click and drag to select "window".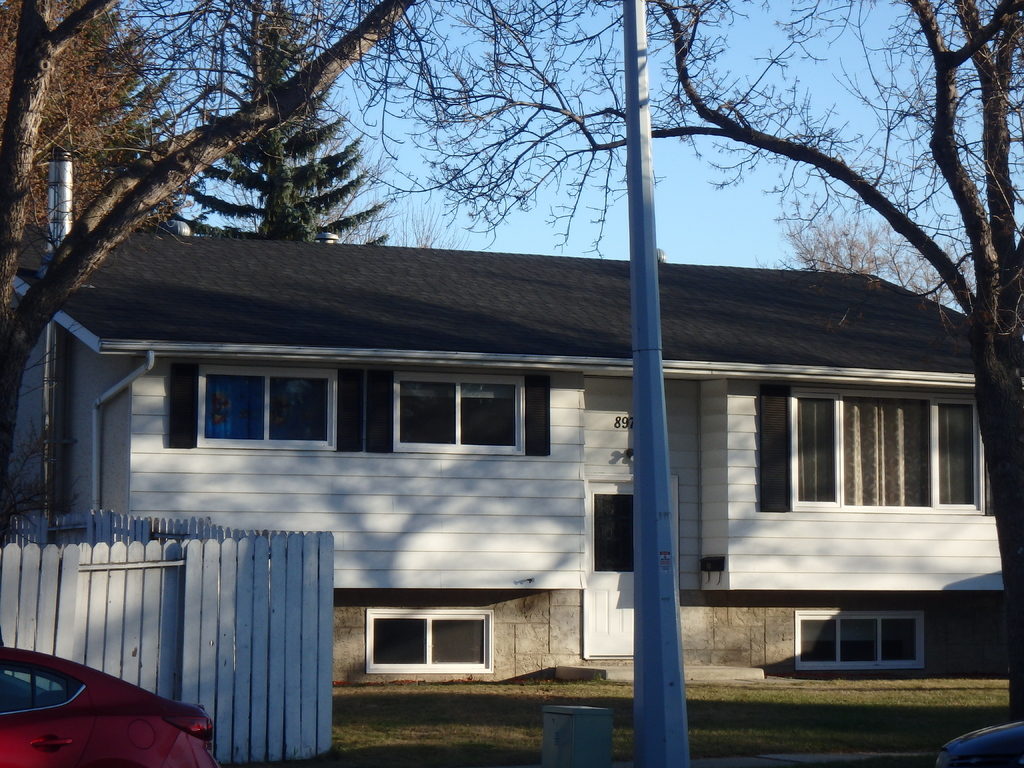
Selection: left=168, top=363, right=342, bottom=455.
